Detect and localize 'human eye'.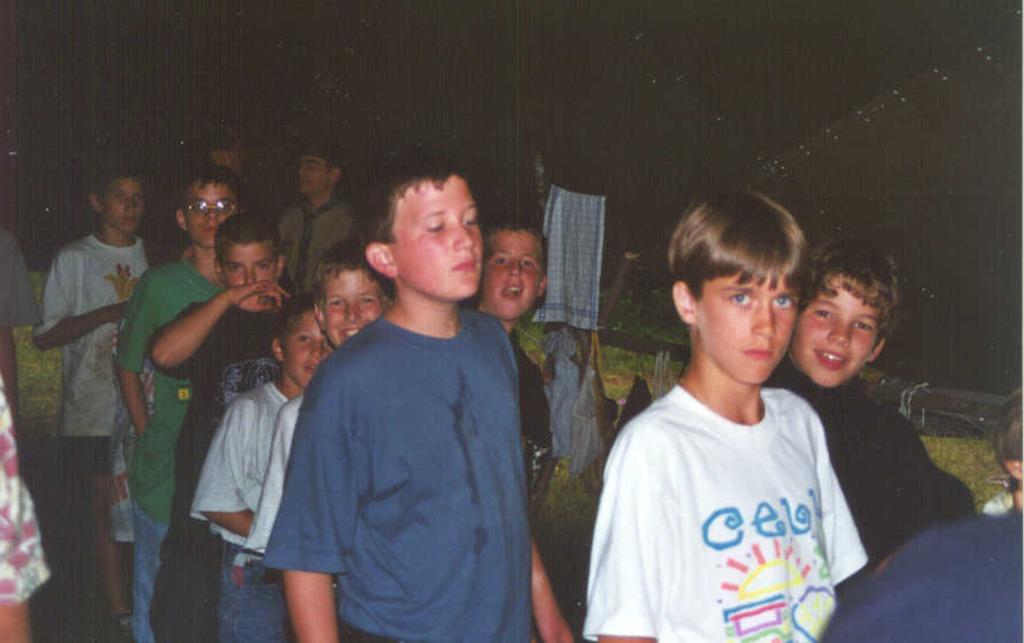
Localized at crop(359, 293, 376, 307).
